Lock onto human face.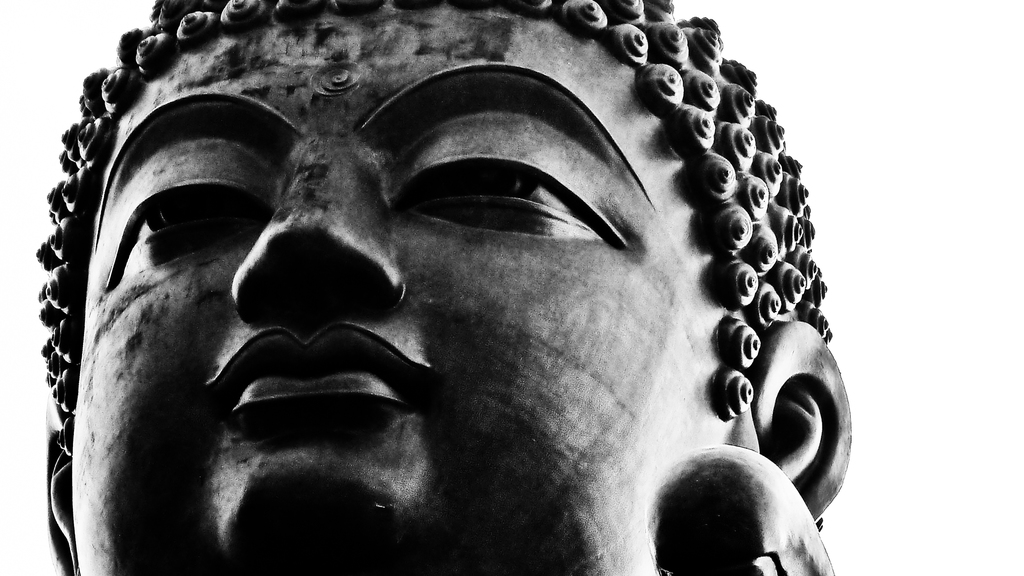
Locked: bbox=[72, 6, 729, 575].
